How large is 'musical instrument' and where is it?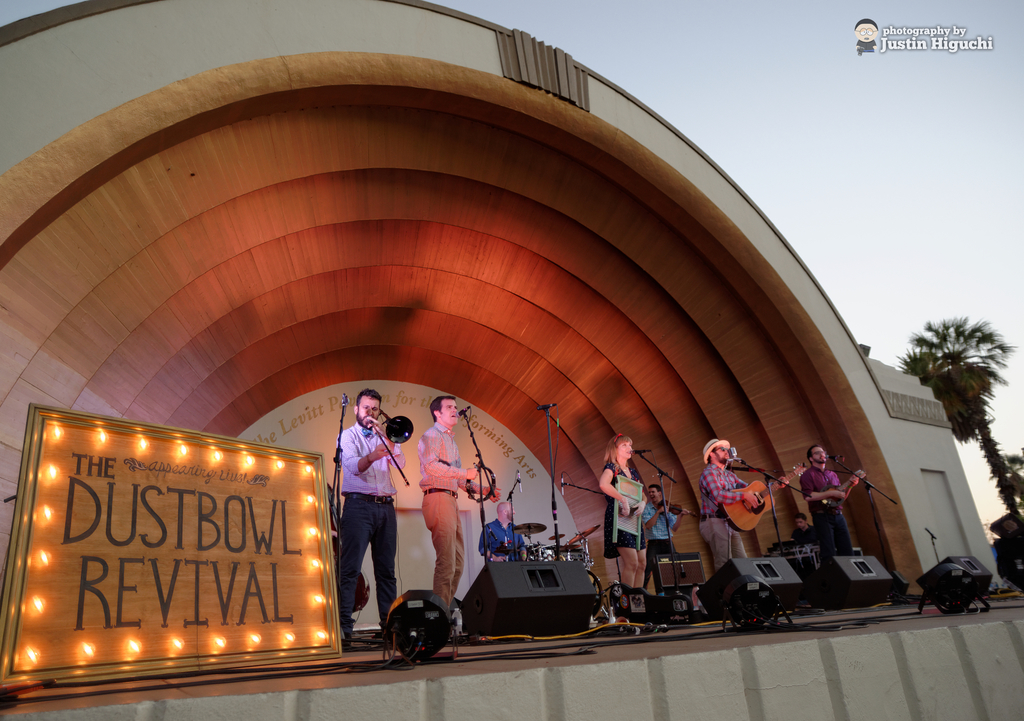
Bounding box: [left=516, top=542, right=552, bottom=561].
